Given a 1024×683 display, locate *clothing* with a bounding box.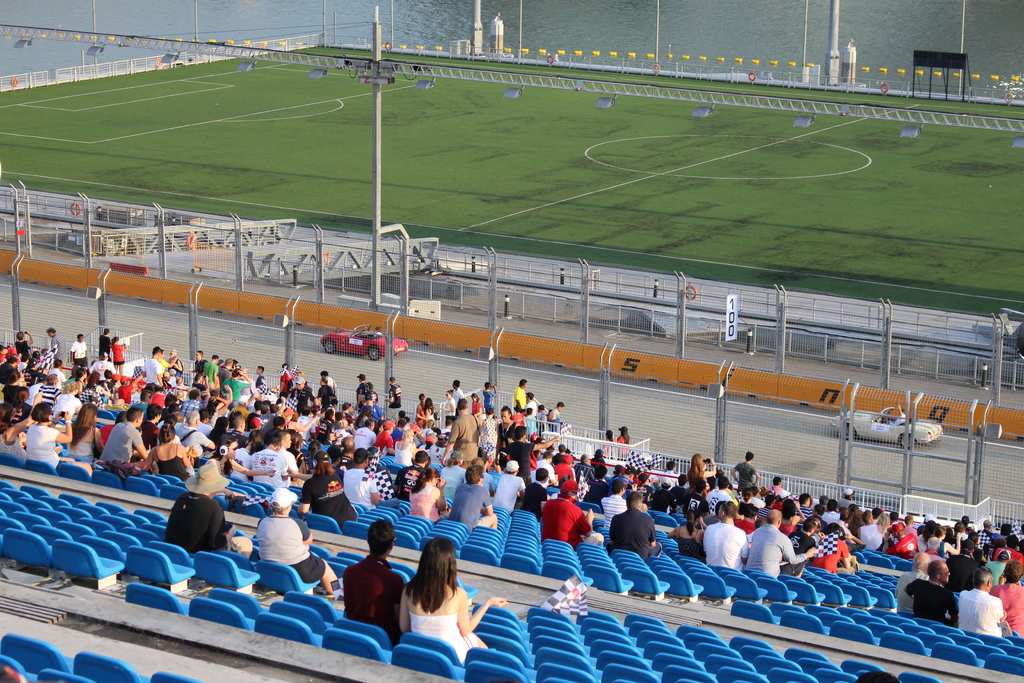
Located: [351,550,410,634].
